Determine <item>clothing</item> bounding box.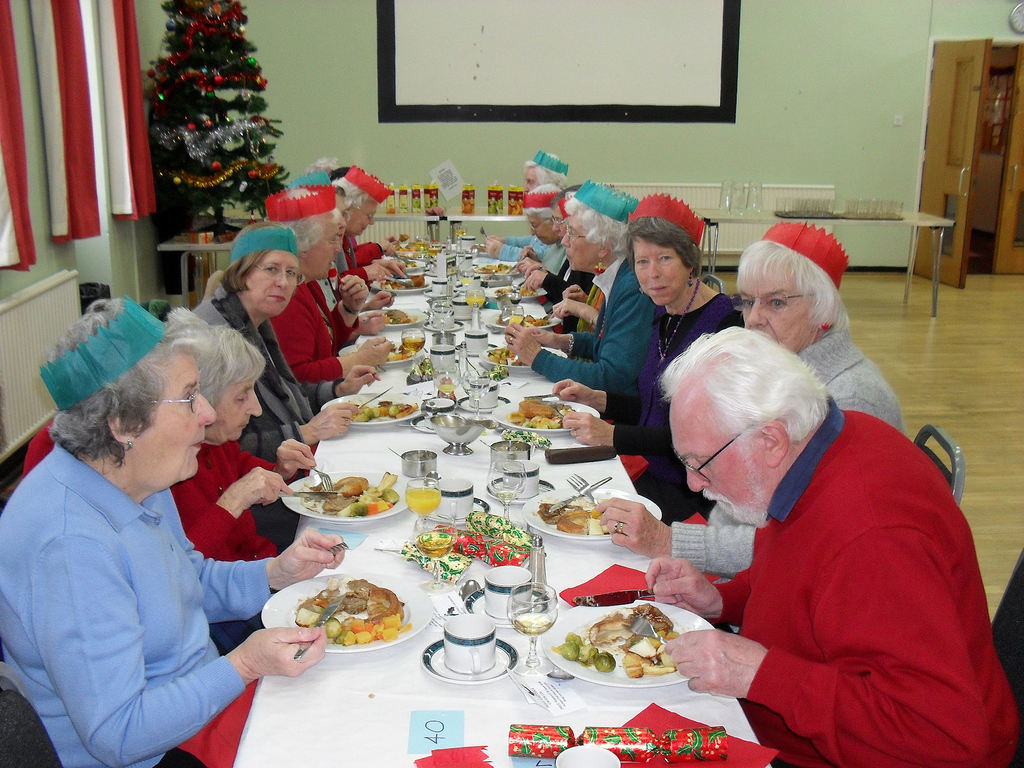
Determined: <box>175,437,291,557</box>.
